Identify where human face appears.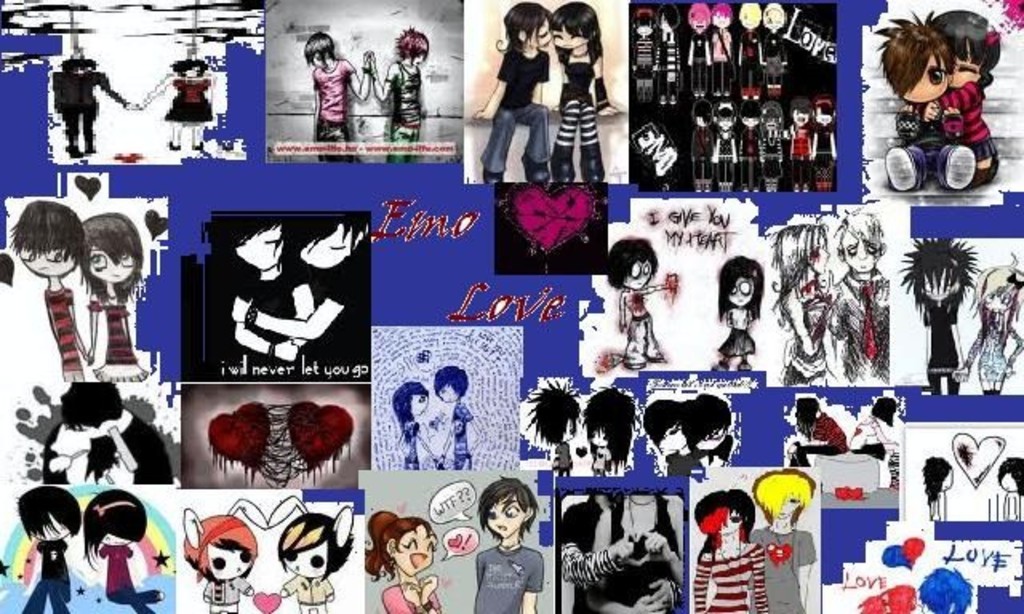
Appears at 483, 499, 517, 536.
